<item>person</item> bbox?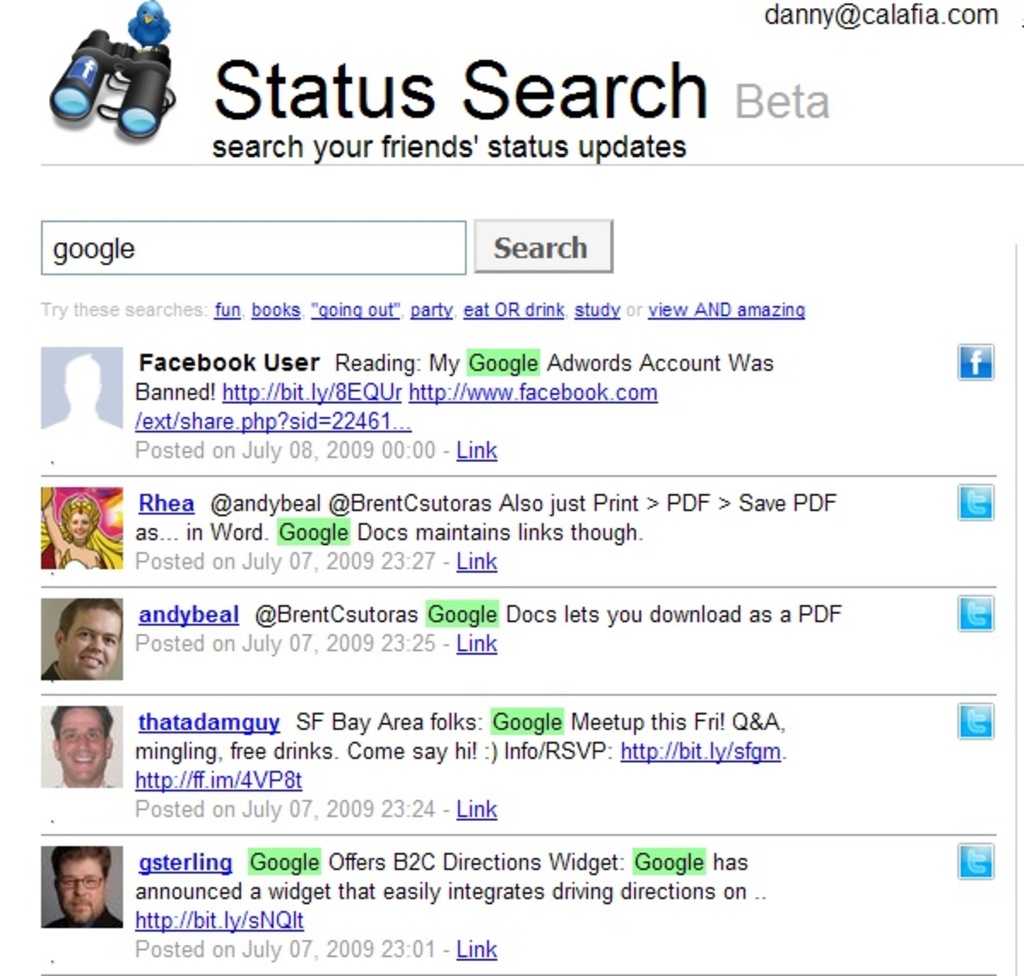
bbox=[48, 704, 118, 791]
